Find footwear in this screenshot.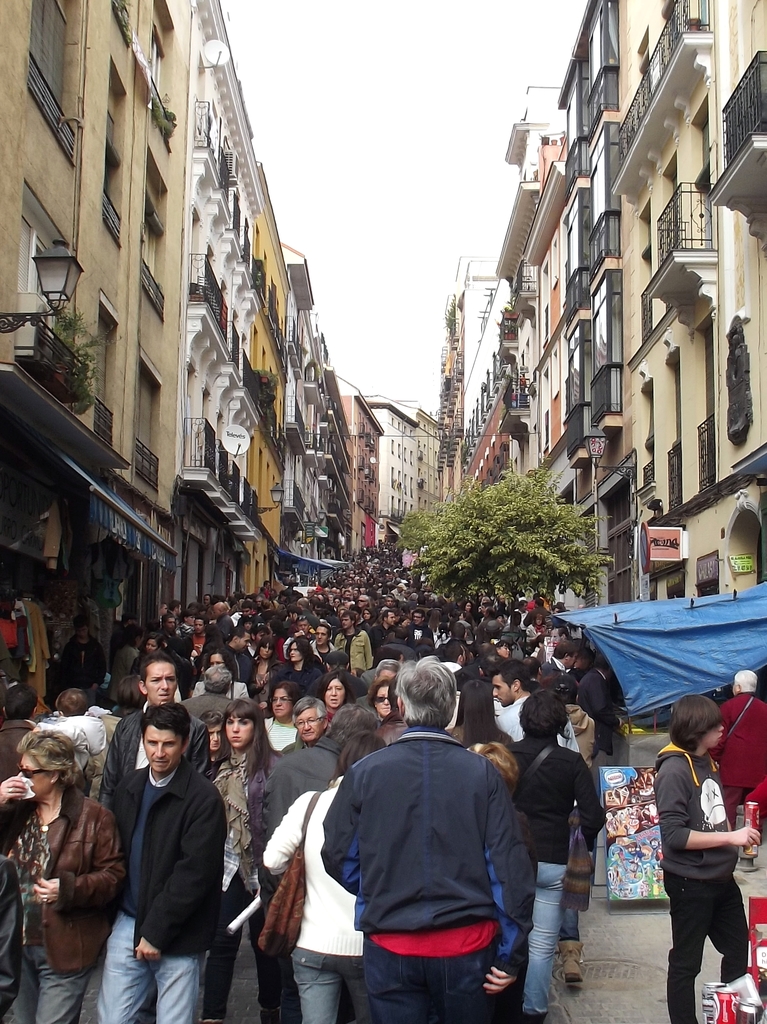
The bounding box for footwear is 546,948,590,988.
